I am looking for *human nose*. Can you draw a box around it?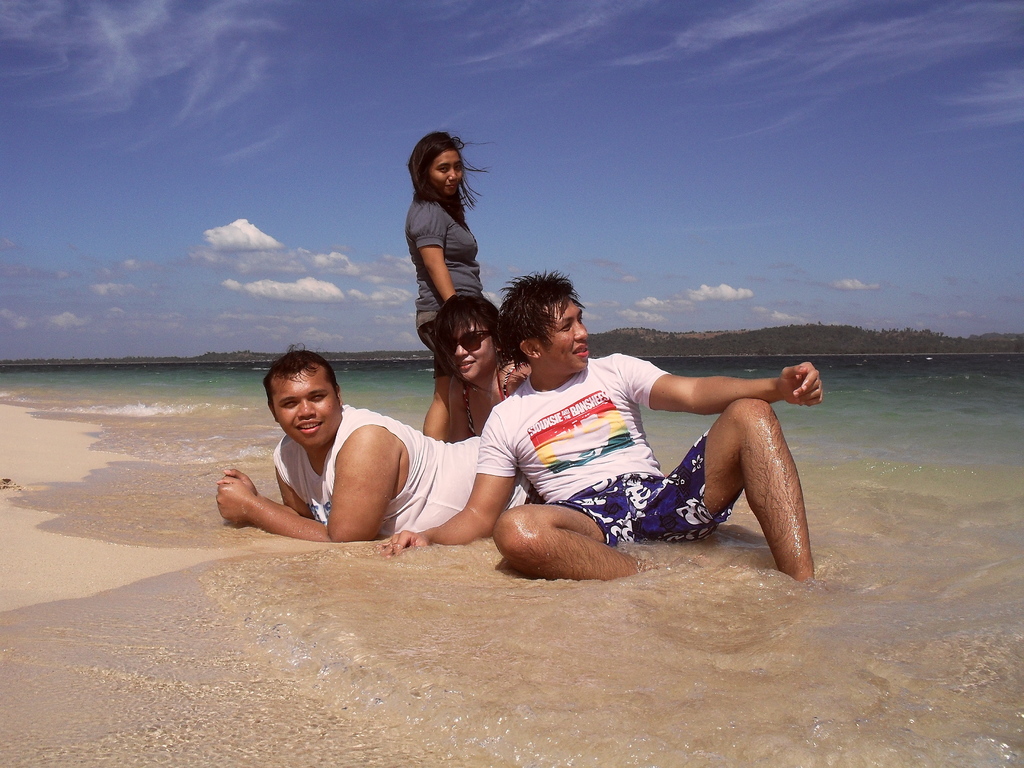
Sure, the bounding box is x1=448, y1=166, x2=459, y2=179.
